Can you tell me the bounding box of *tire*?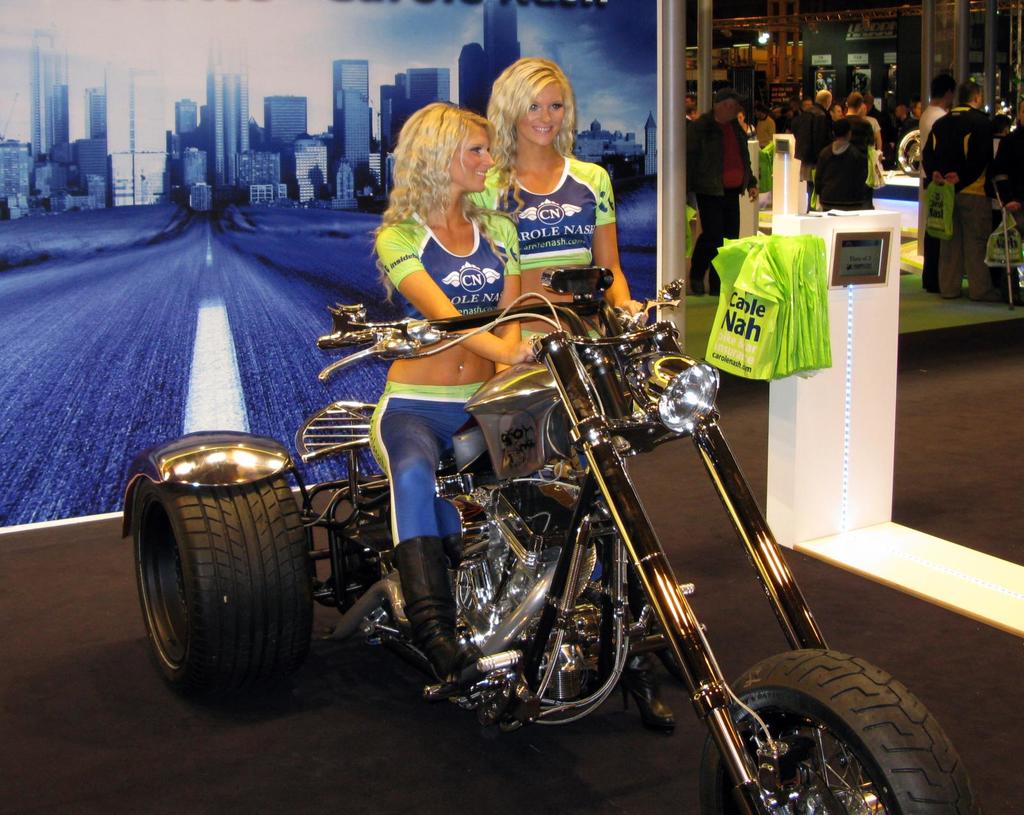
[x1=726, y1=657, x2=963, y2=808].
